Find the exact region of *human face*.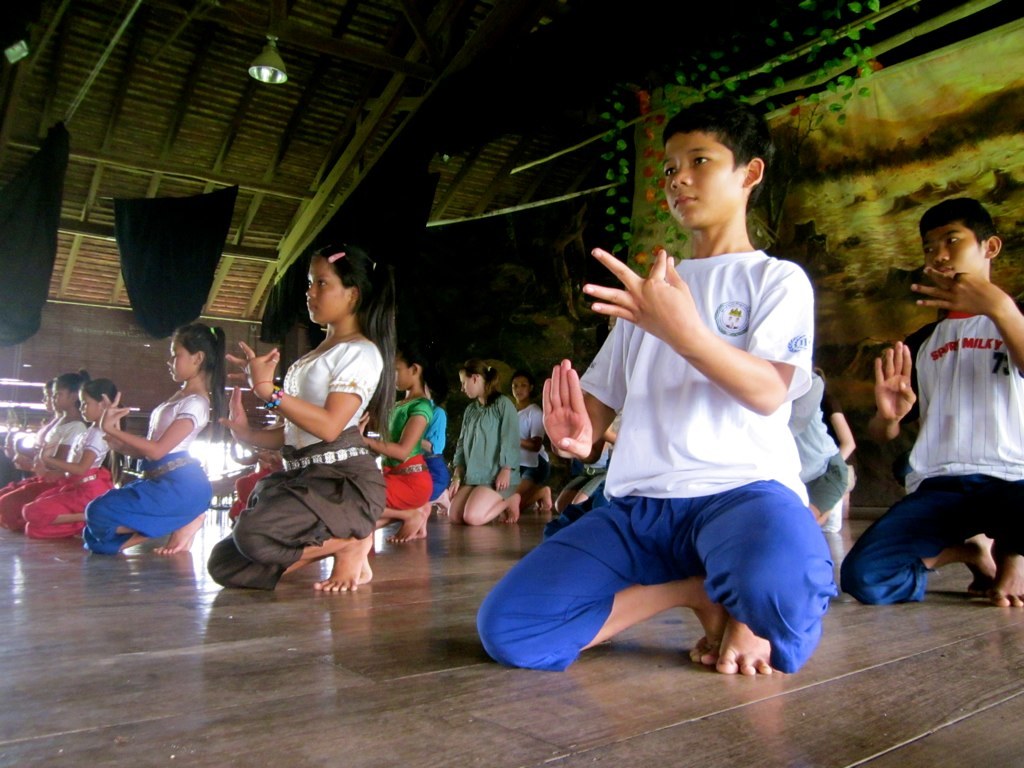
Exact region: 301 259 349 321.
